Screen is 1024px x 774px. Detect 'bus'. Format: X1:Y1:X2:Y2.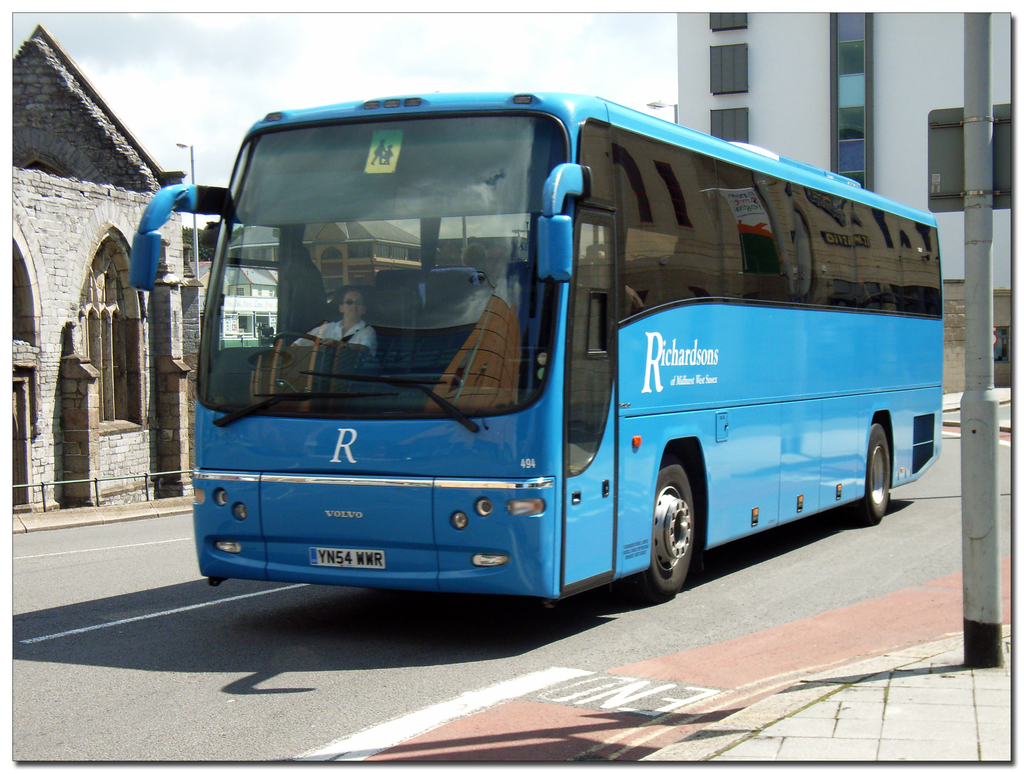
123:84:943:611.
